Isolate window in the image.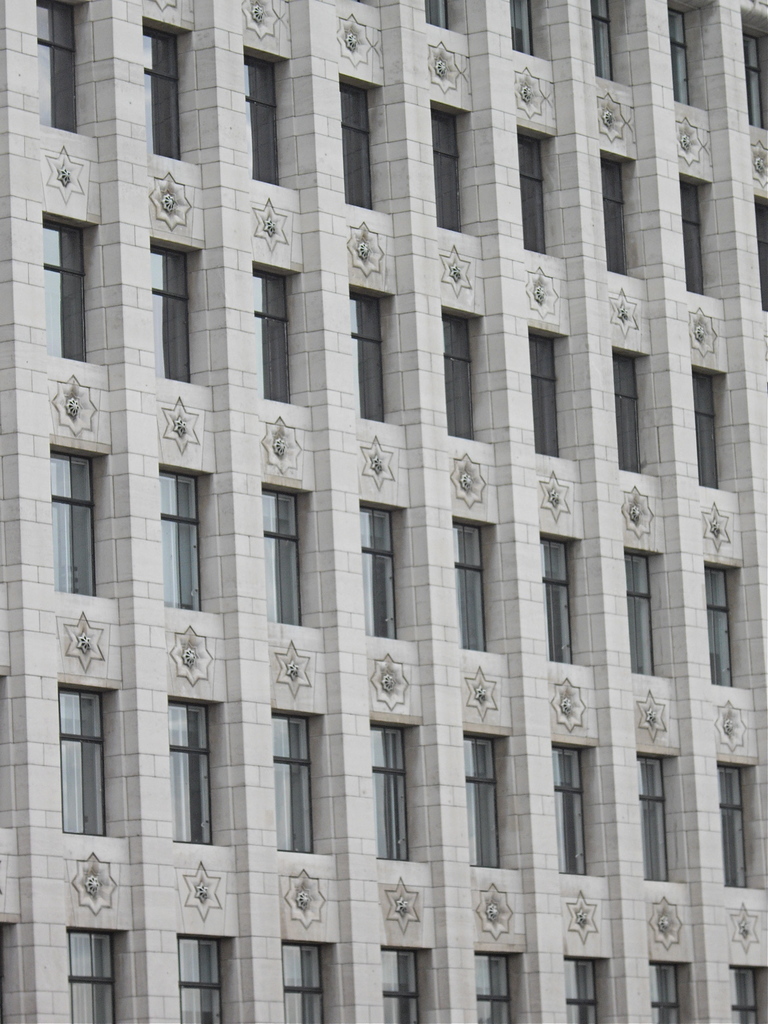
Isolated region: box=[505, 0, 557, 57].
